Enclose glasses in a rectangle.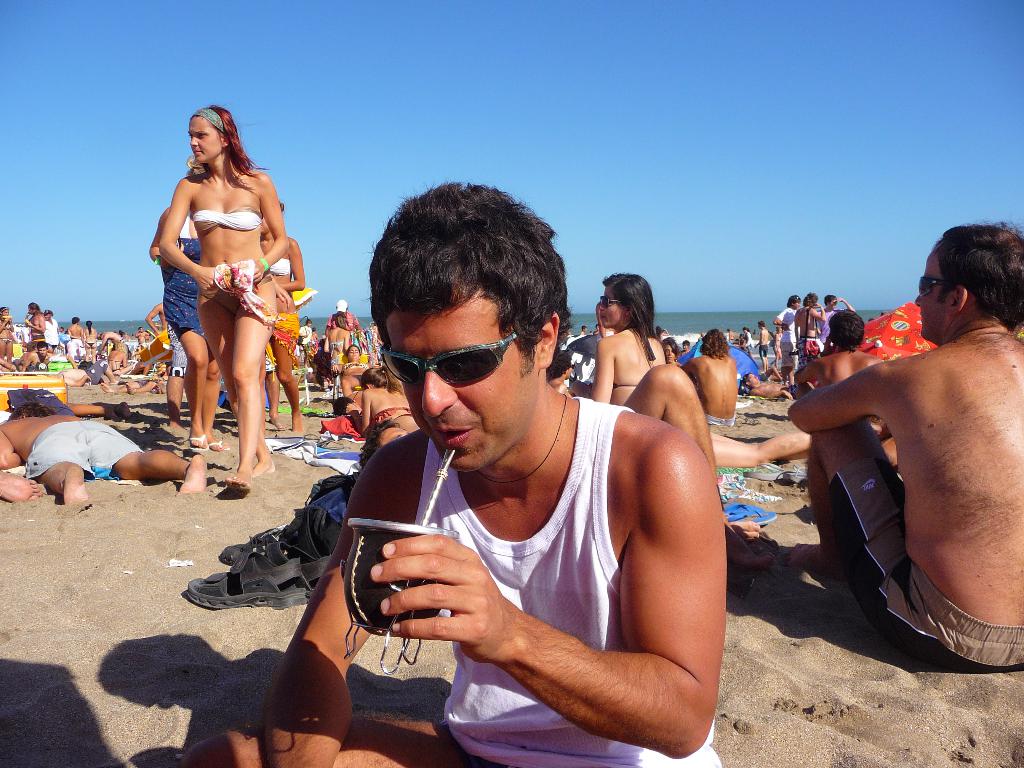
pyautogui.locateOnScreen(916, 271, 948, 299).
